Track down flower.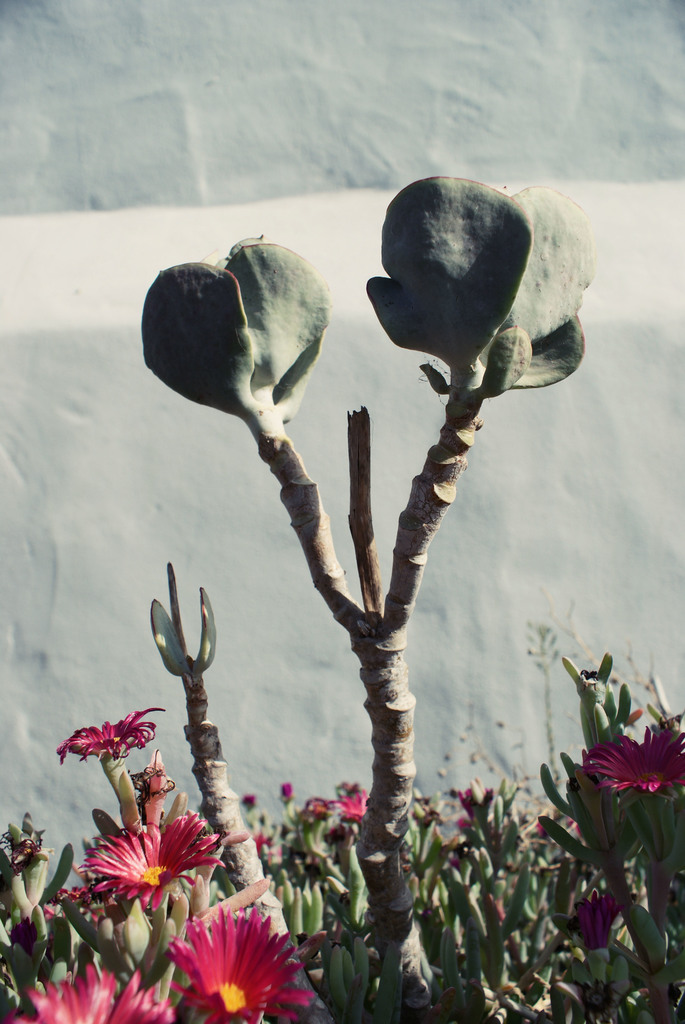
Tracked to {"x1": 5, "y1": 956, "x2": 185, "y2": 1023}.
